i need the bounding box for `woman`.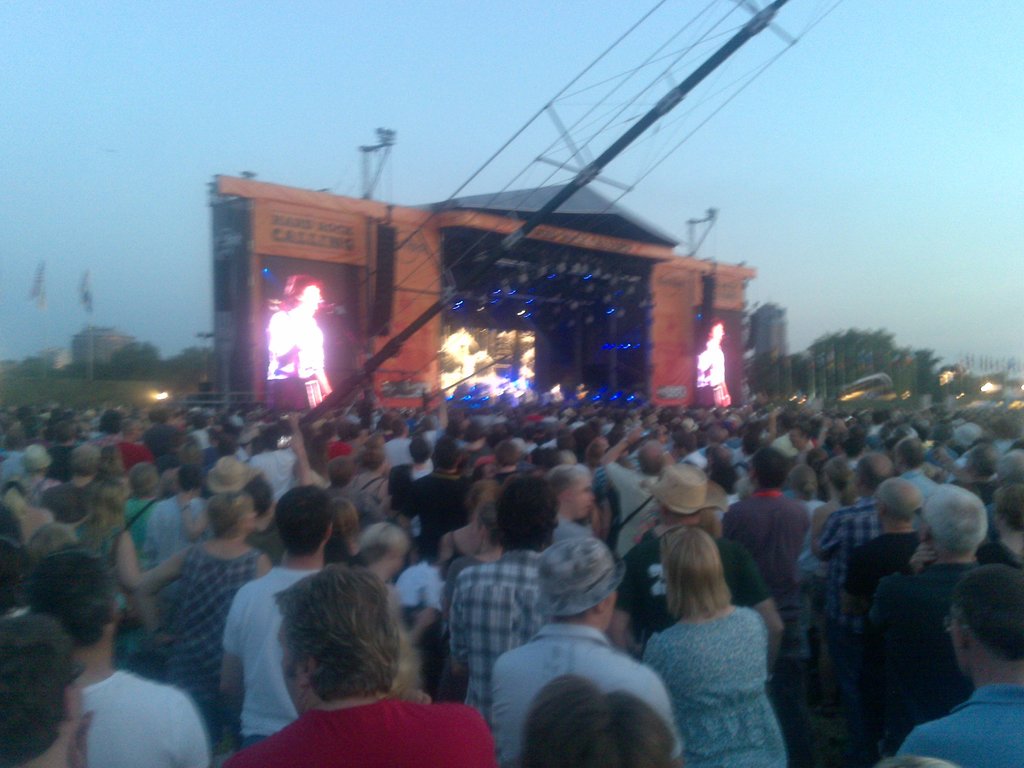
Here it is: region(643, 524, 798, 757).
